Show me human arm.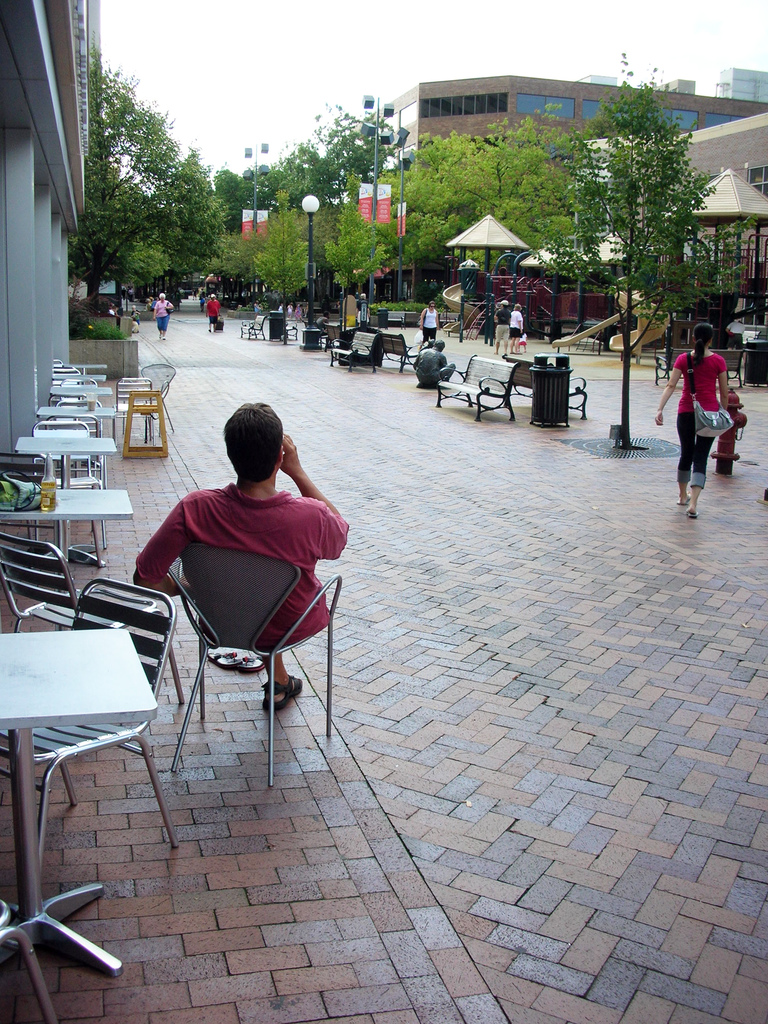
human arm is here: [x1=151, y1=300, x2=158, y2=319].
